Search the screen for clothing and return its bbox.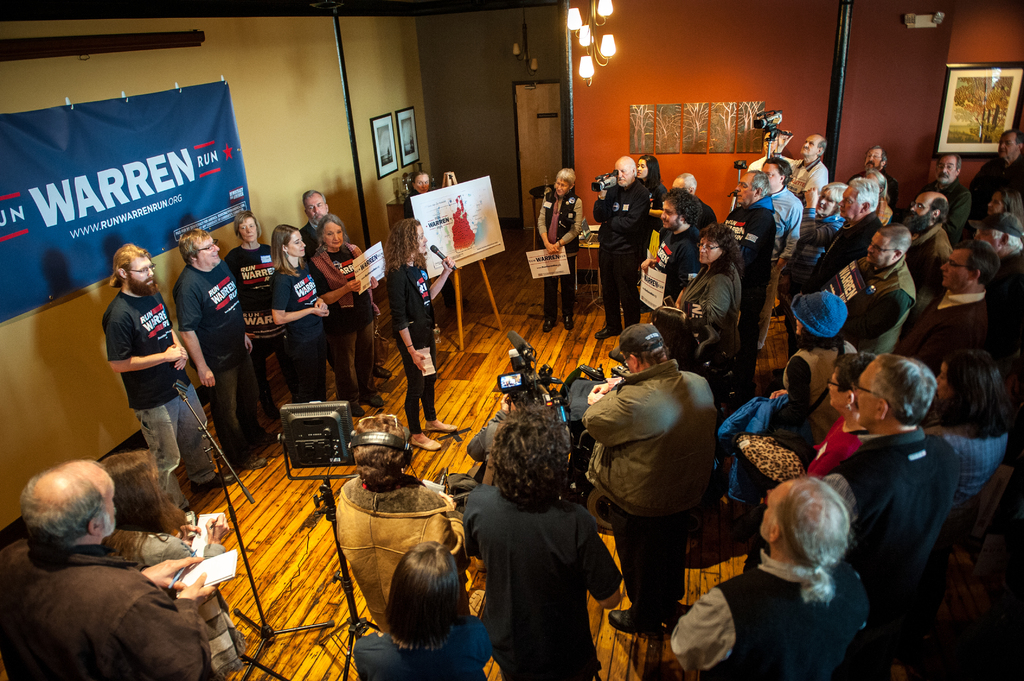
Found: detection(102, 527, 250, 671).
